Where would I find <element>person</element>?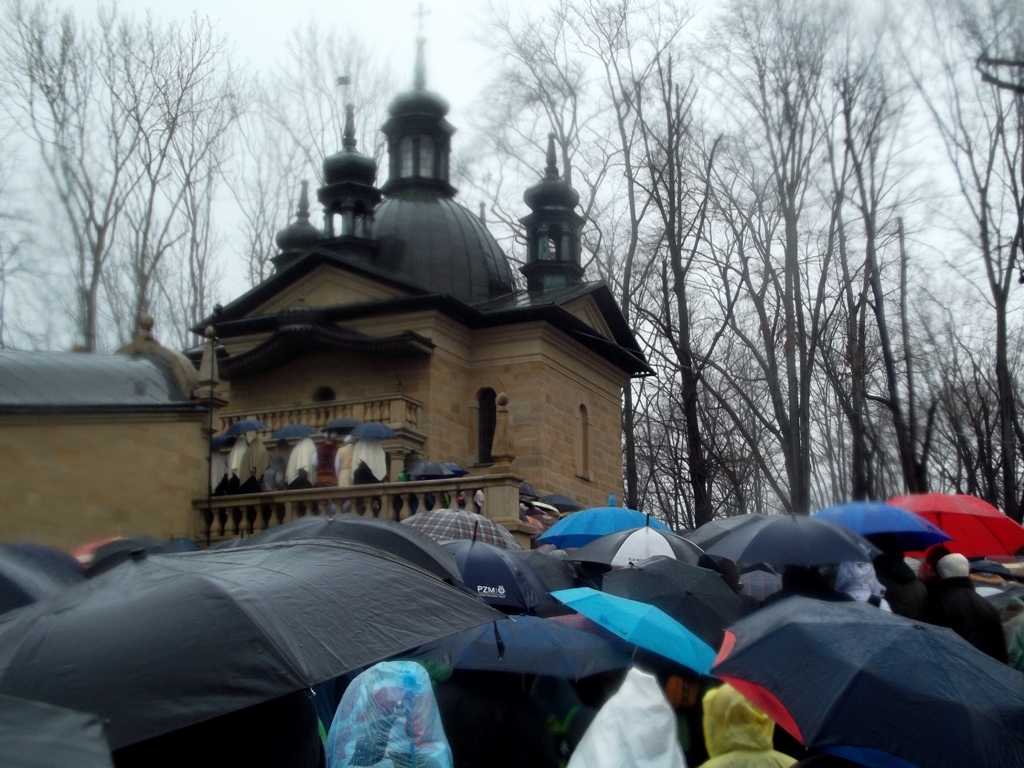
At {"x1": 733, "y1": 562, "x2": 793, "y2": 611}.
